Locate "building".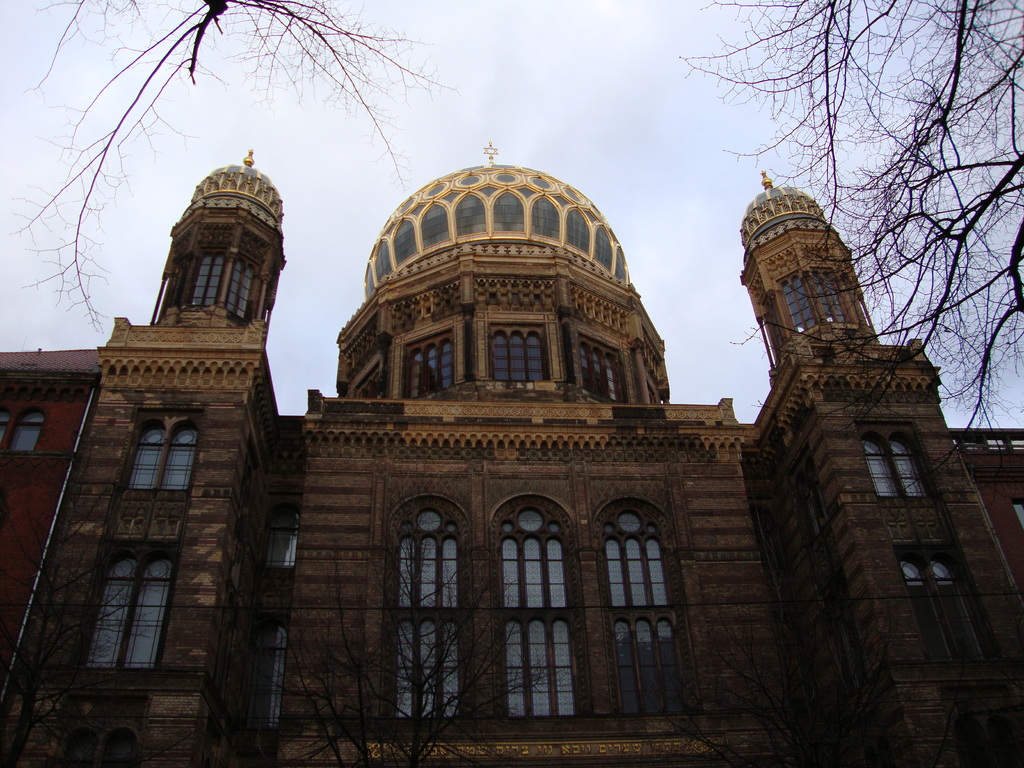
Bounding box: {"left": 0, "top": 143, "right": 1023, "bottom": 767}.
